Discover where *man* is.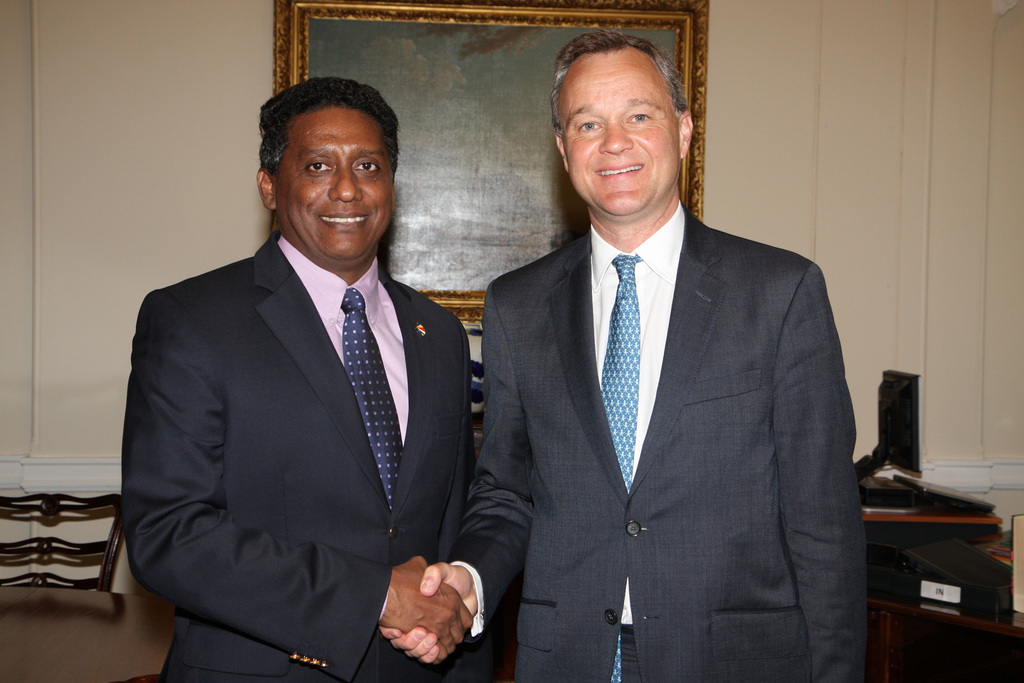
Discovered at <region>379, 30, 868, 682</region>.
